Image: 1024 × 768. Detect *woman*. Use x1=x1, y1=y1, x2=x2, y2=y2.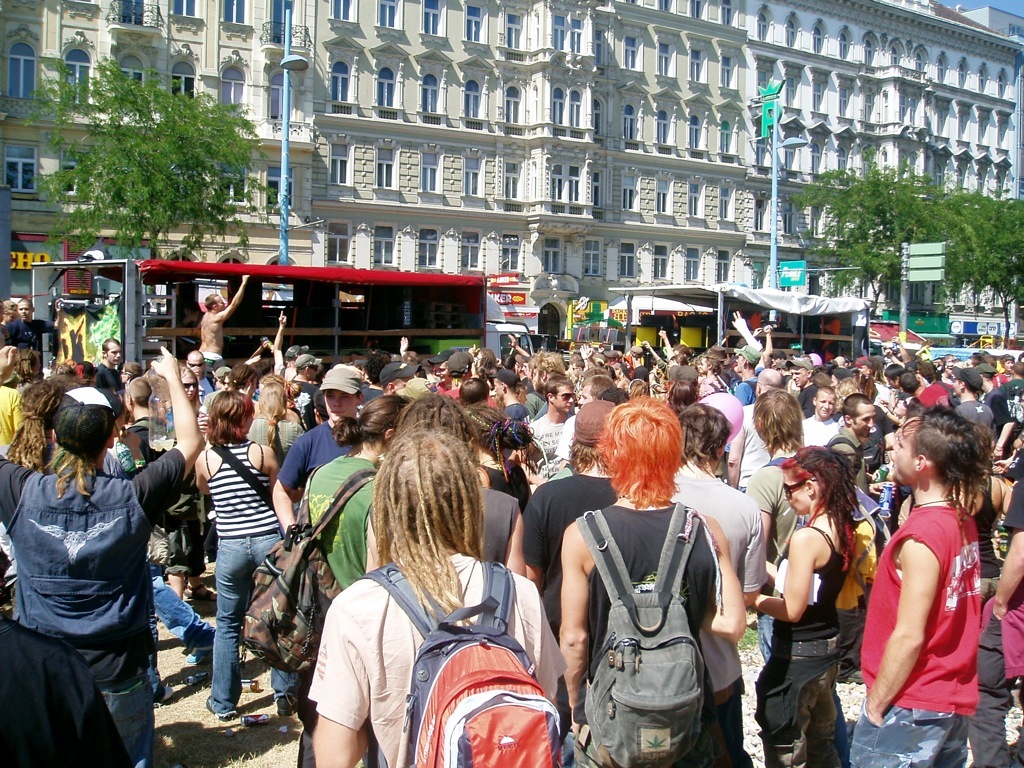
x1=542, y1=376, x2=753, y2=767.
